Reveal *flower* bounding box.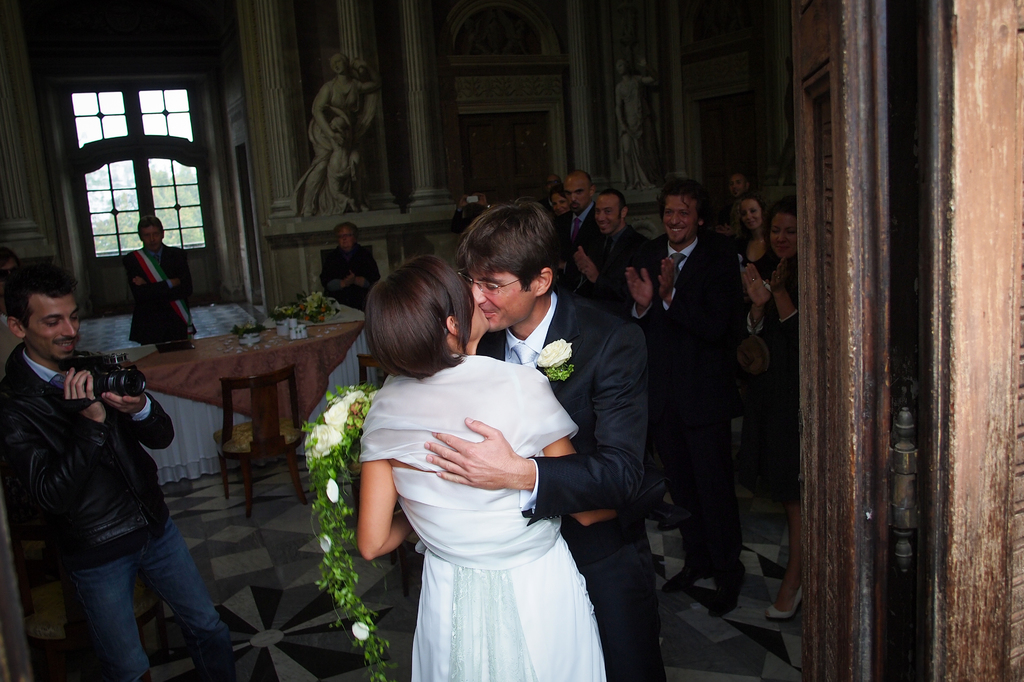
Revealed: 349/619/372/644.
